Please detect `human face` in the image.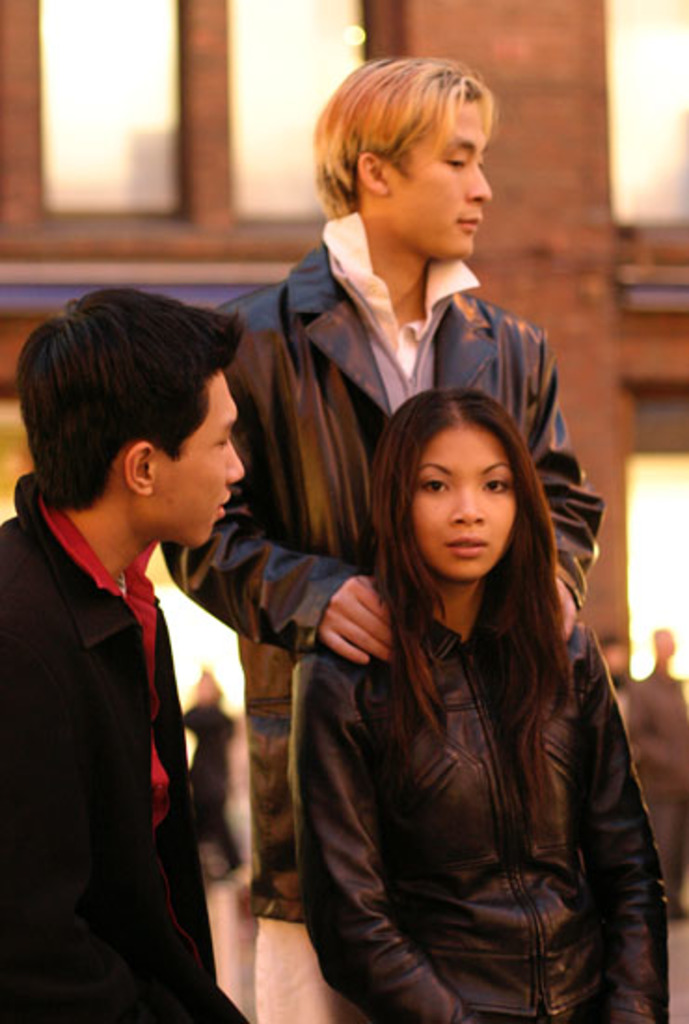
415/415/514/586.
